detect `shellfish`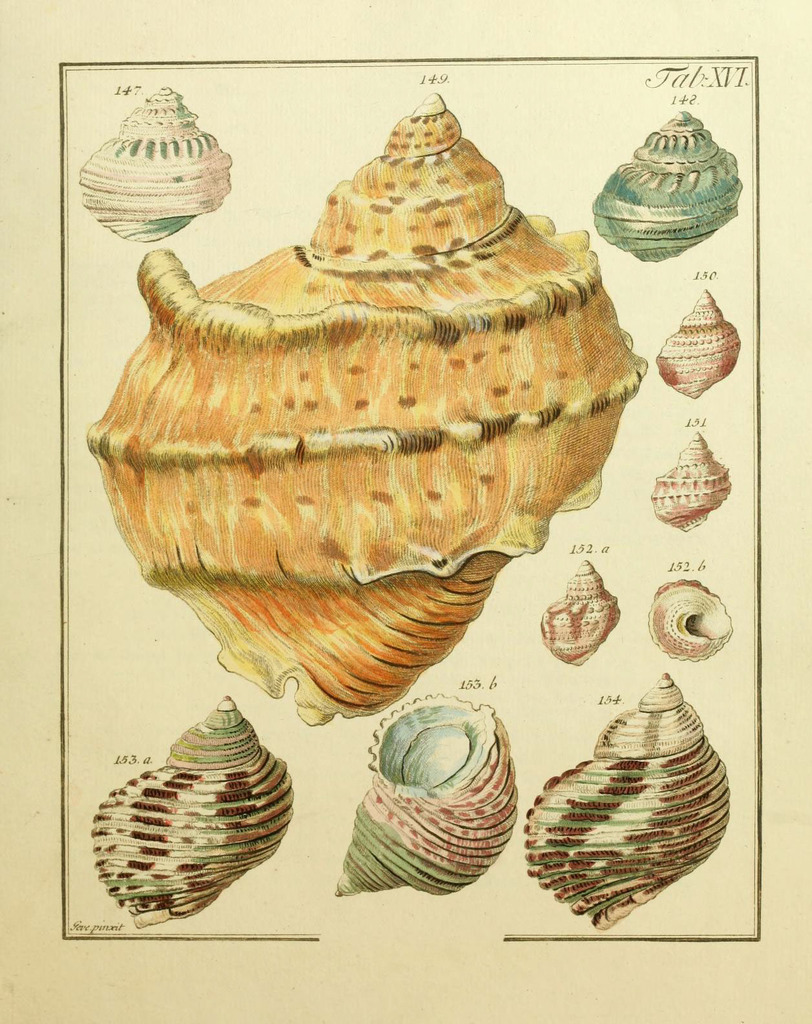
detection(520, 671, 732, 934)
